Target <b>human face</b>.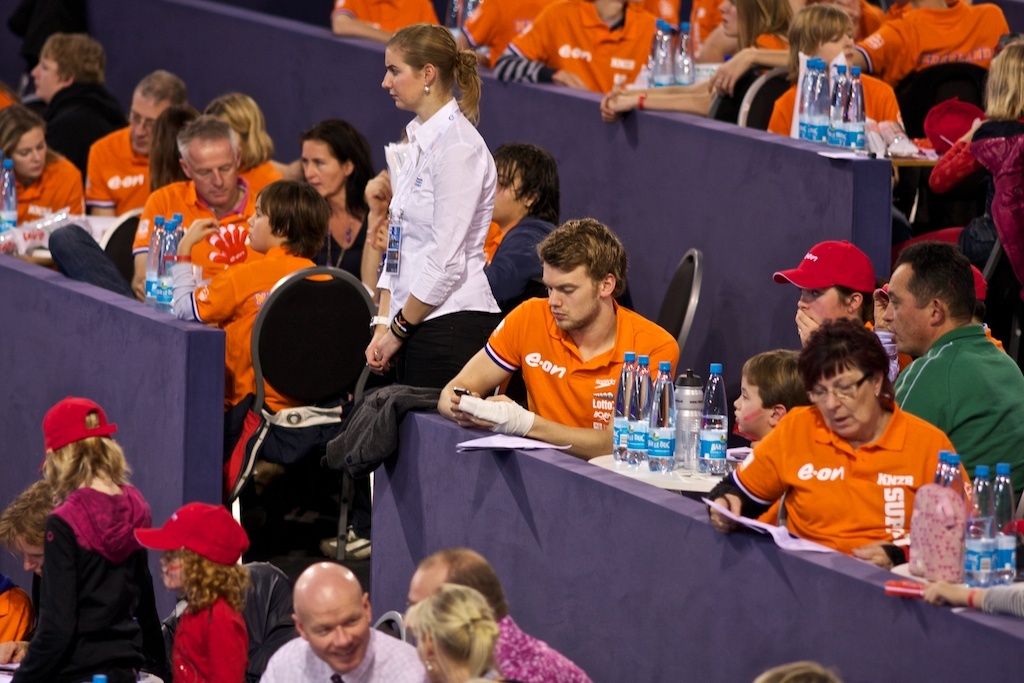
Target region: [305,143,348,197].
